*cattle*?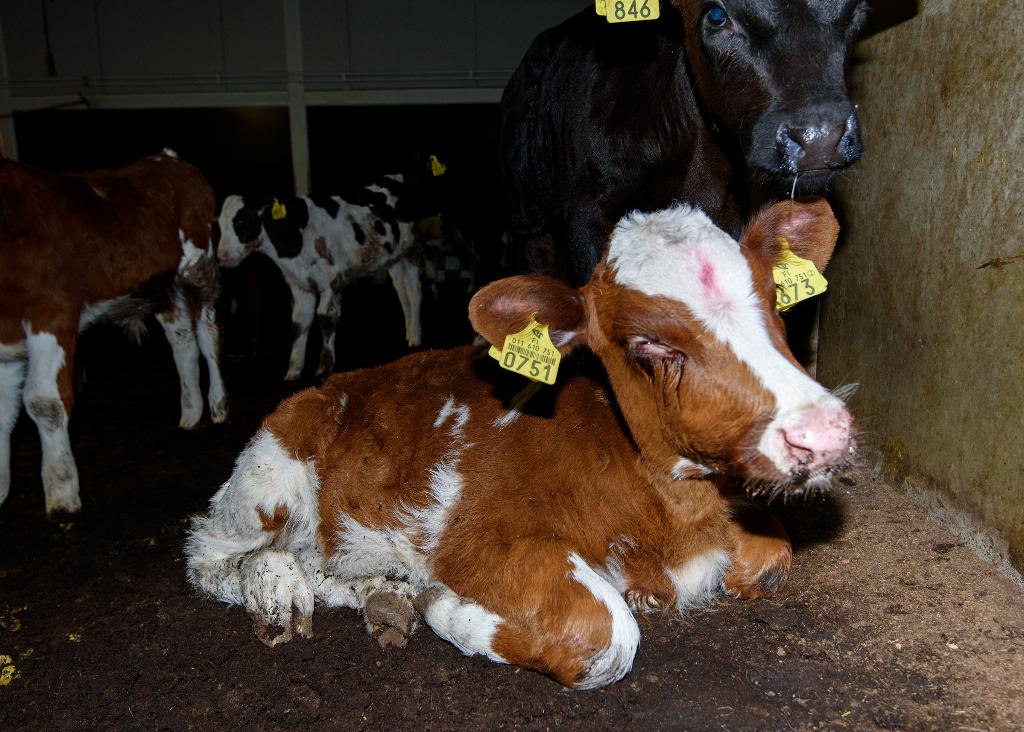
(0, 150, 224, 533)
